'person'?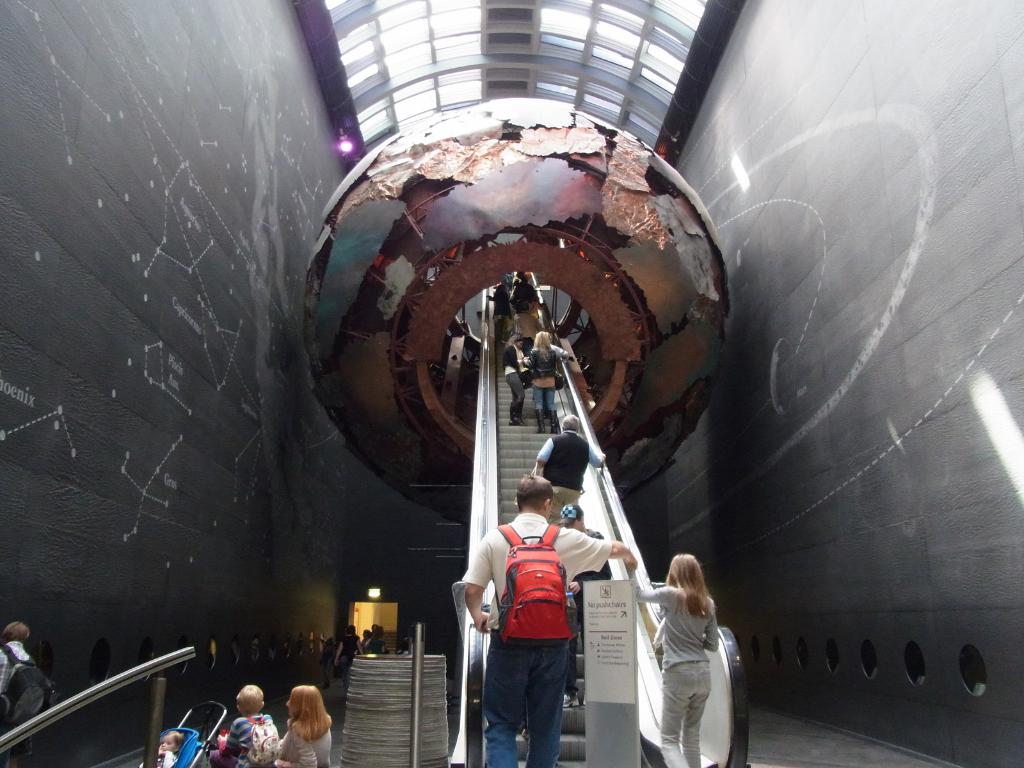
BBox(535, 415, 604, 527)
